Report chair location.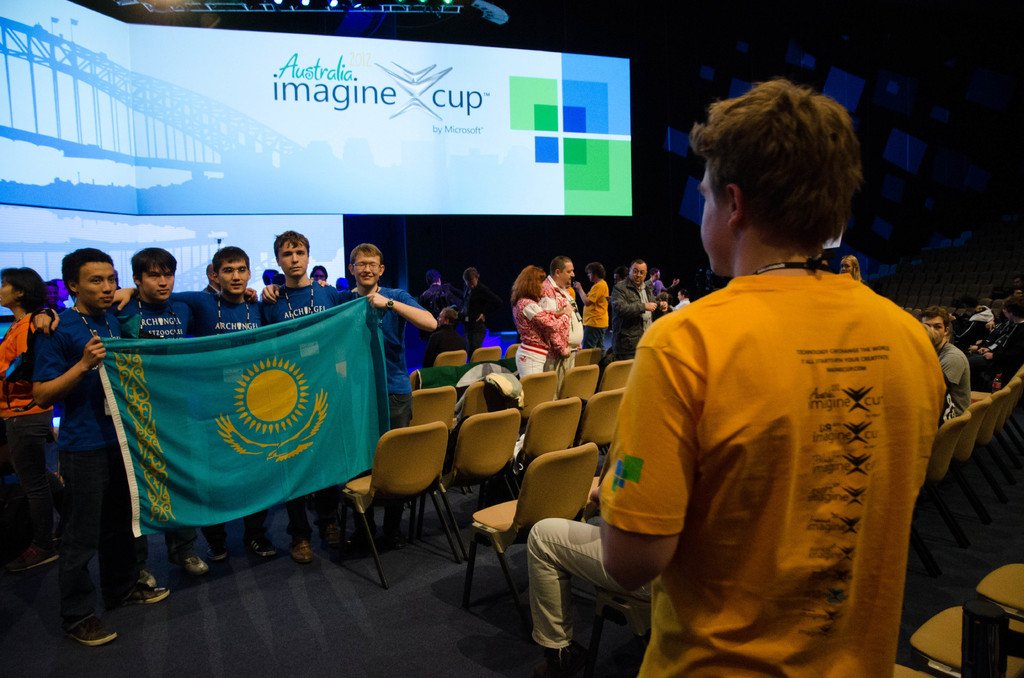
Report: {"x1": 470, "y1": 348, "x2": 501, "y2": 364}.
